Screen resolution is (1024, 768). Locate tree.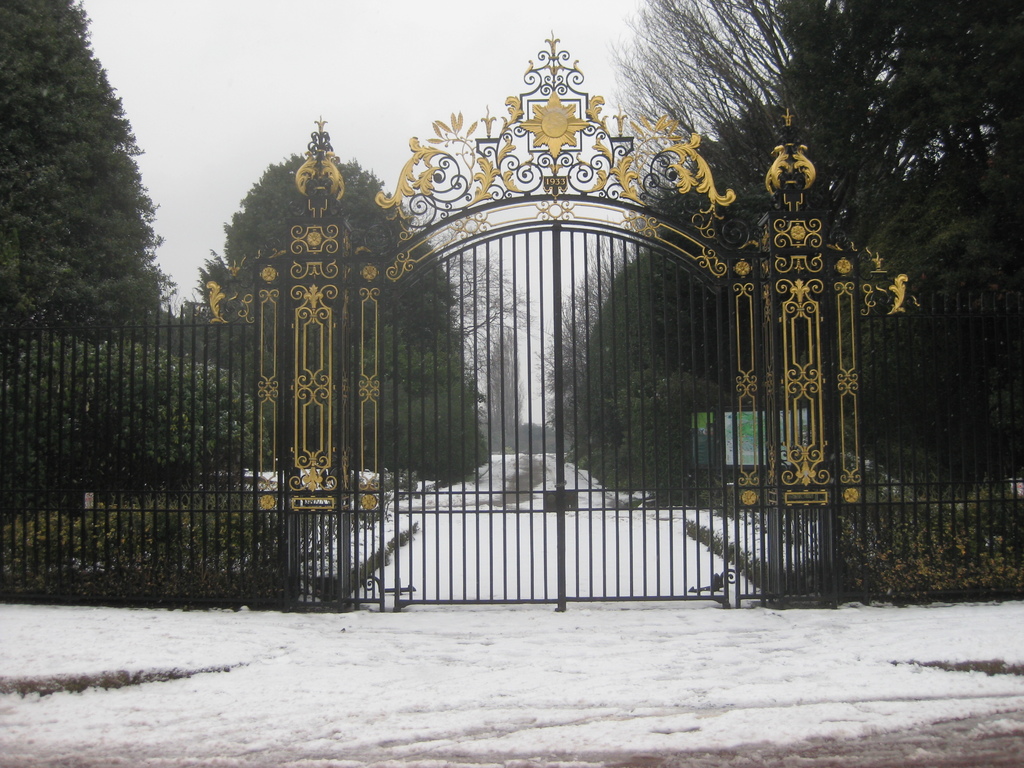
x1=174 y1=146 x2=495 y2=492.
